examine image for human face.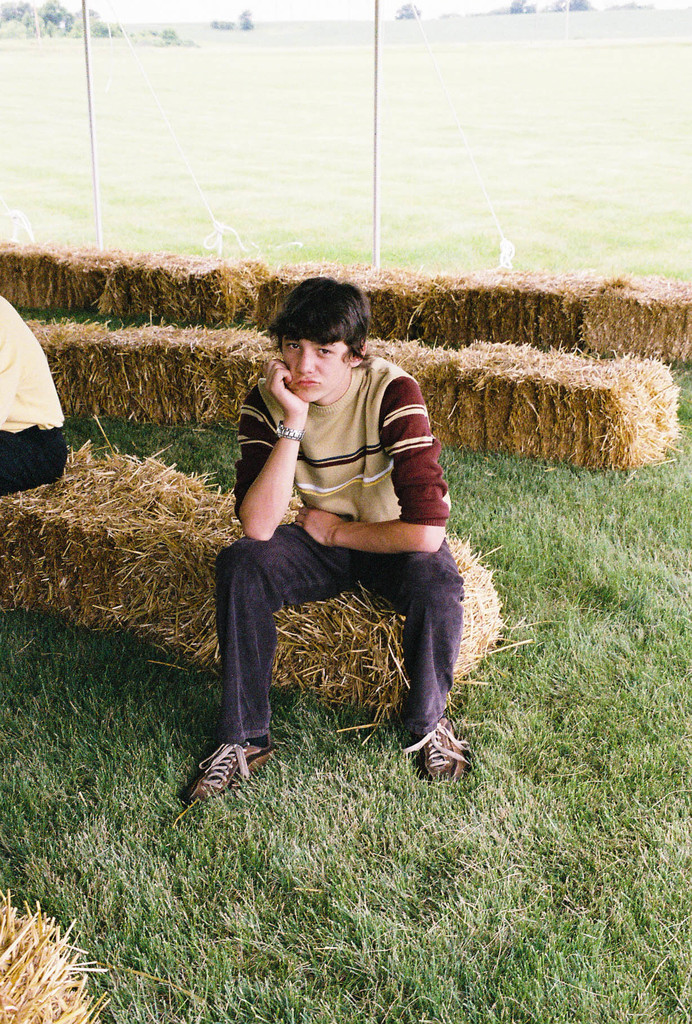
Examination result: [left=287, top=333, right=349, bottom=400].
